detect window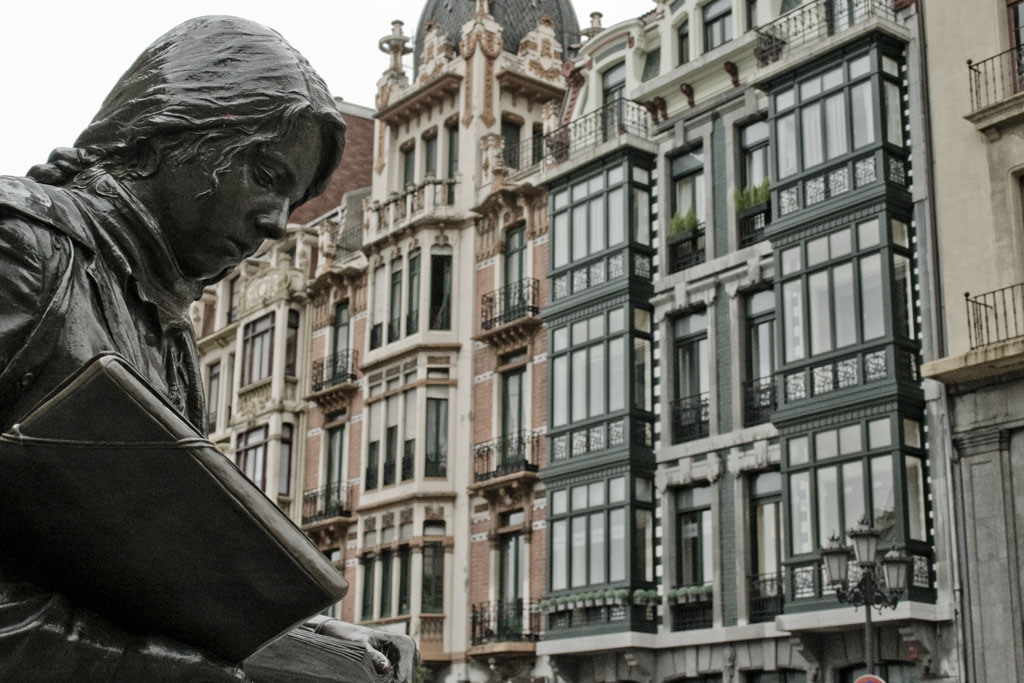
(773,50,880,216)
